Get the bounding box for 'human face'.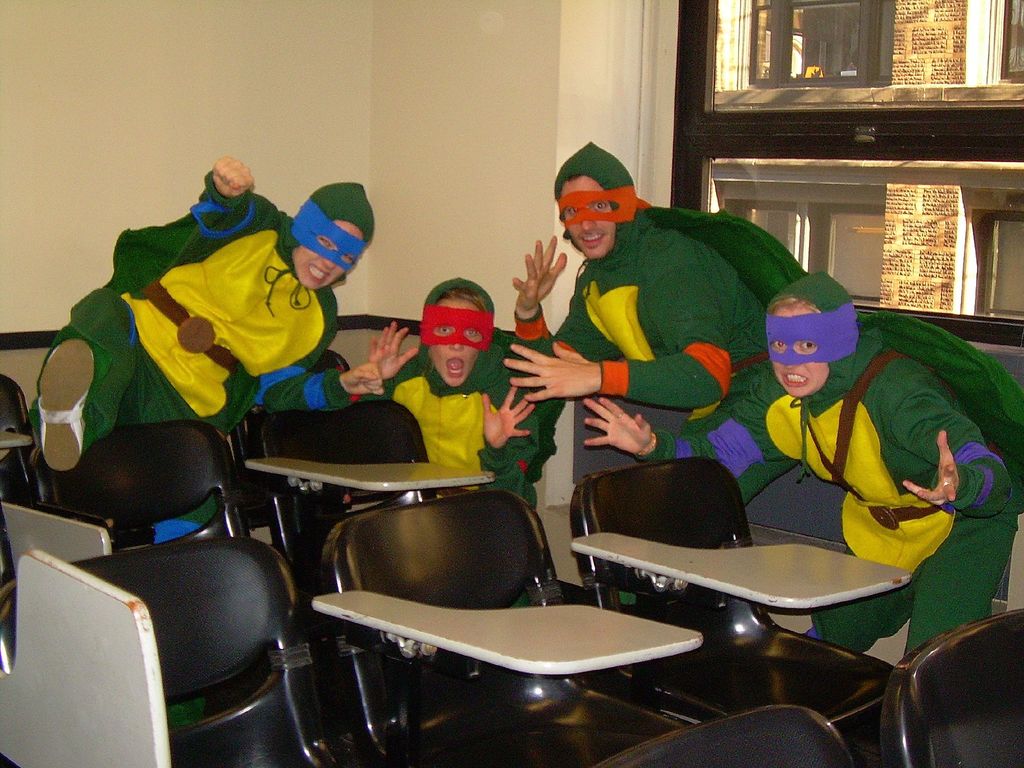
rect(292, 222, 364, 289).
